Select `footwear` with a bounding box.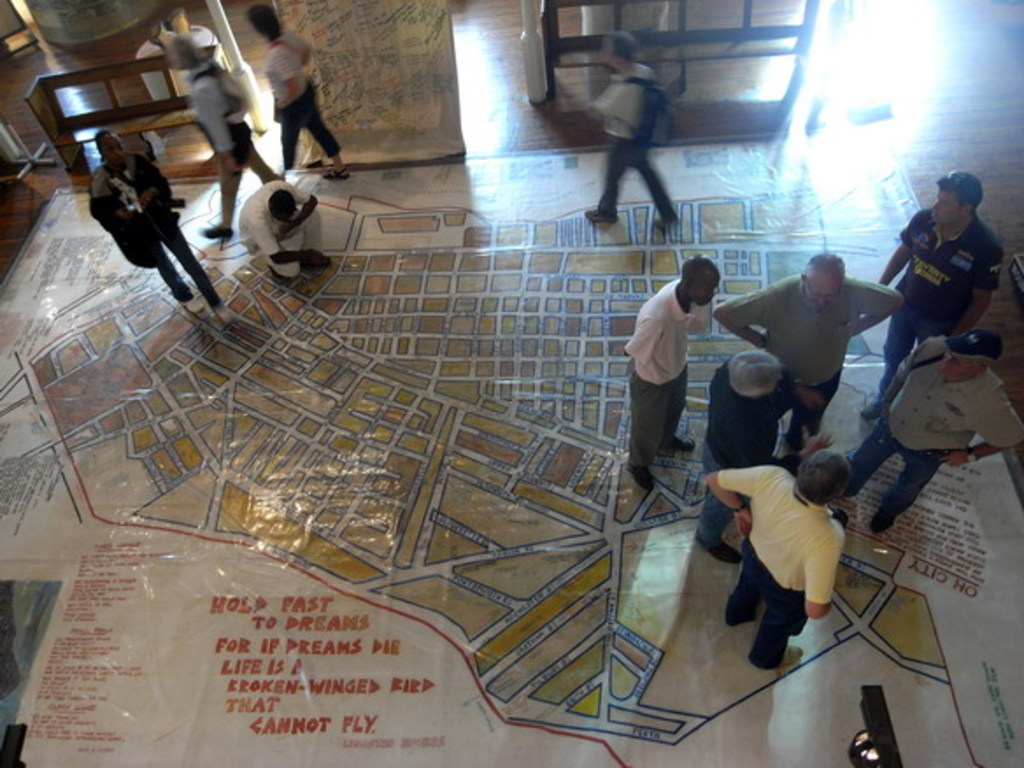
BBox(319, 167, 347, 181).
